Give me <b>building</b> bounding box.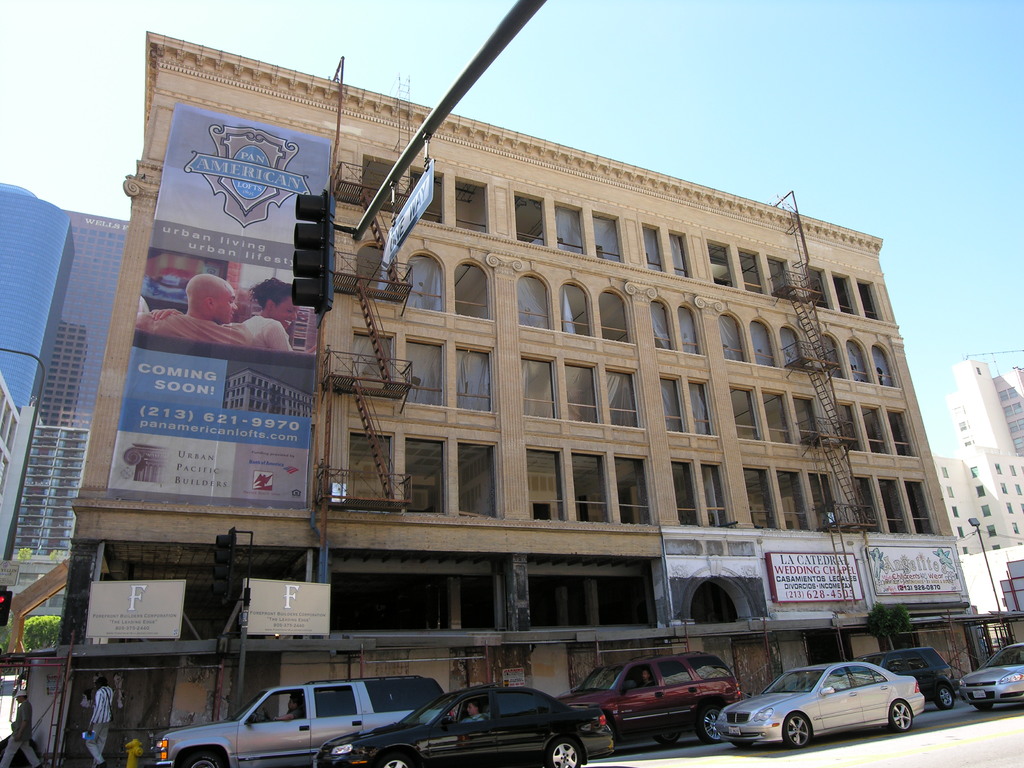
(x1=38, y1=212, x2=132, y2=429).
